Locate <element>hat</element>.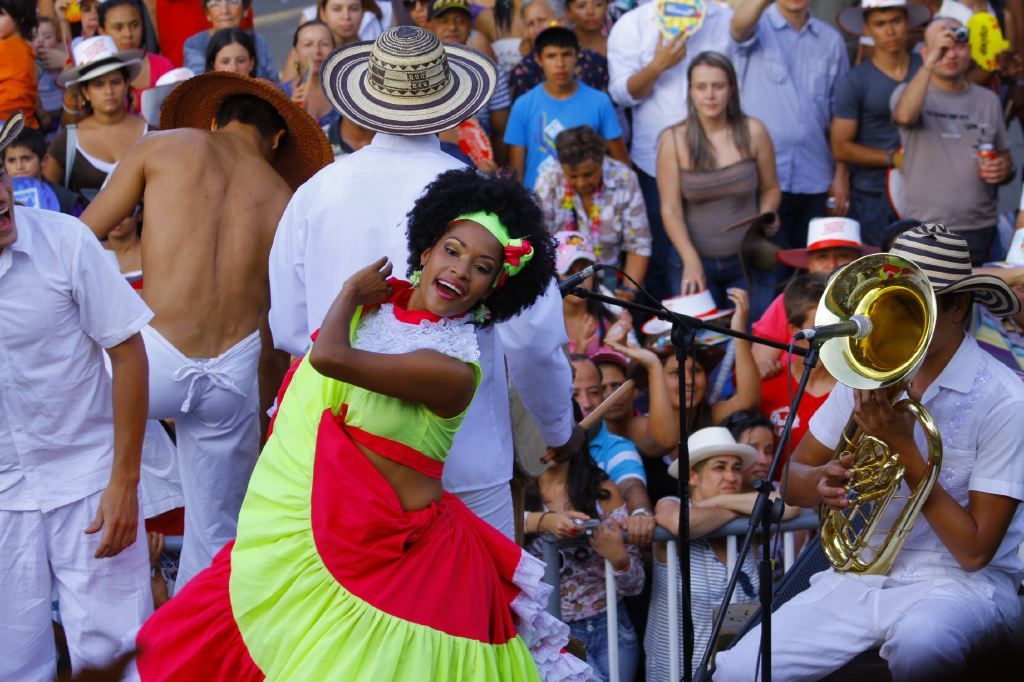
Bounding box: select_region(839, 0, 929, 37).
